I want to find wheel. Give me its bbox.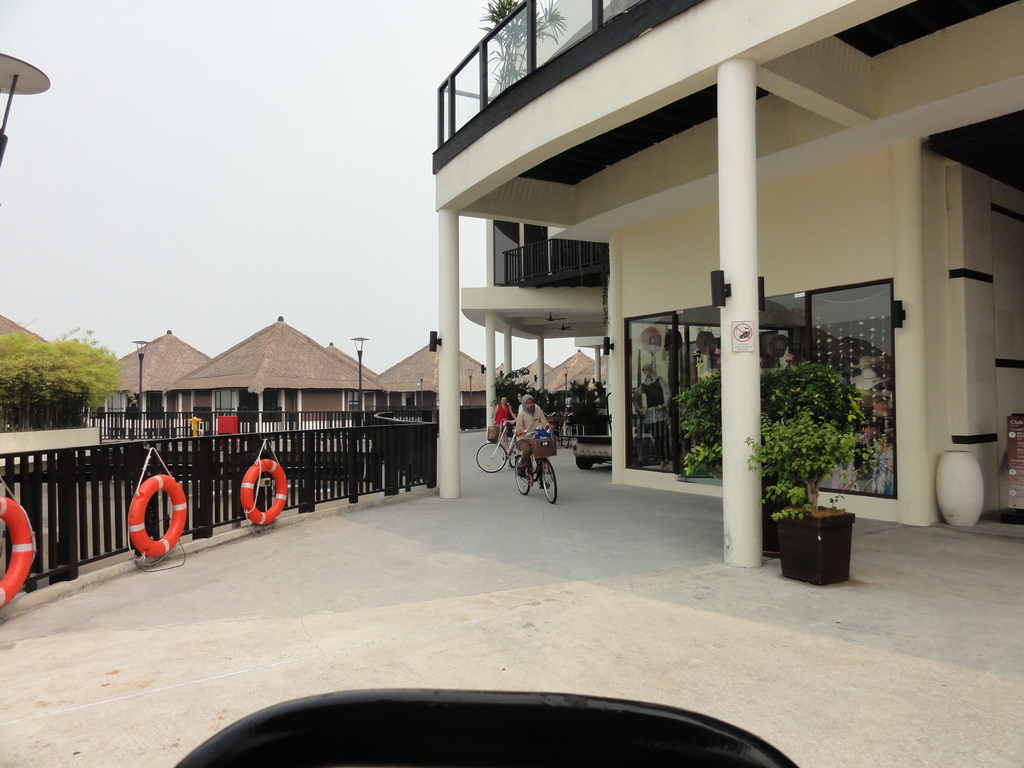
rect(575, 456, 591, 468).
